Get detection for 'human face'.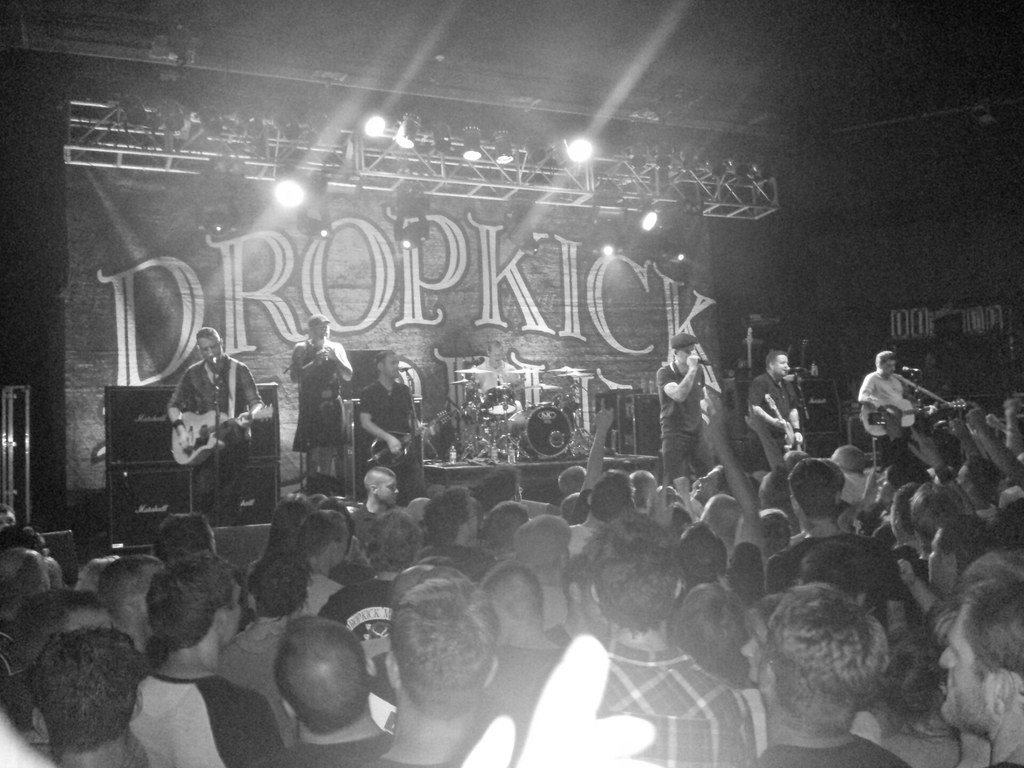
Detection: <box>774,353,790,374</box>.
